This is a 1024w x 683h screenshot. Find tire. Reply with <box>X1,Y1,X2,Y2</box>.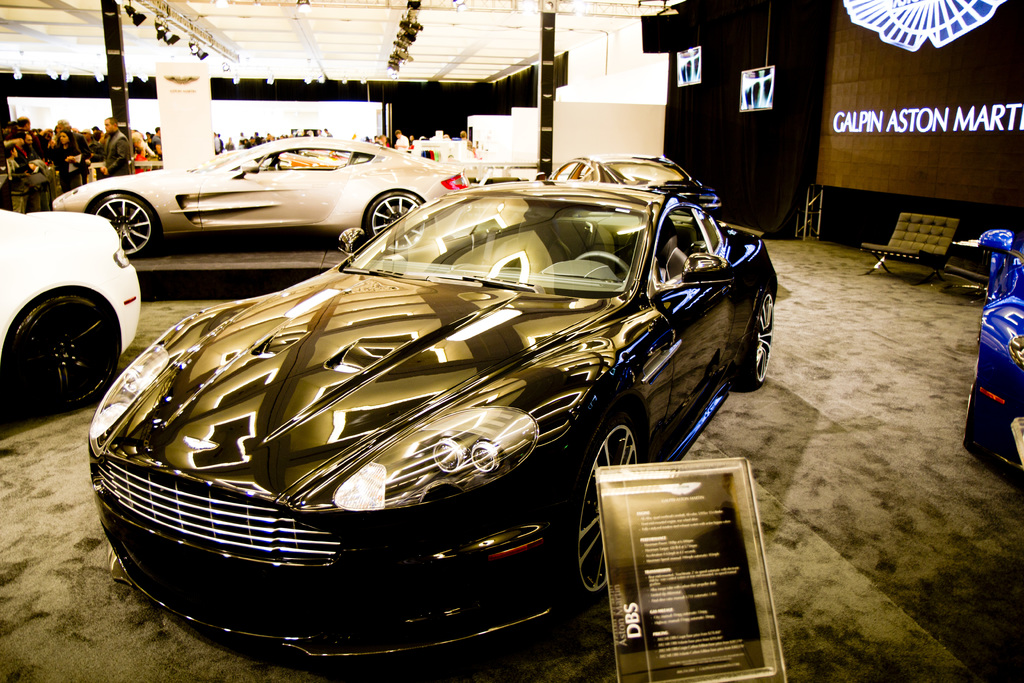
<box>732,290,772,393</box>.
